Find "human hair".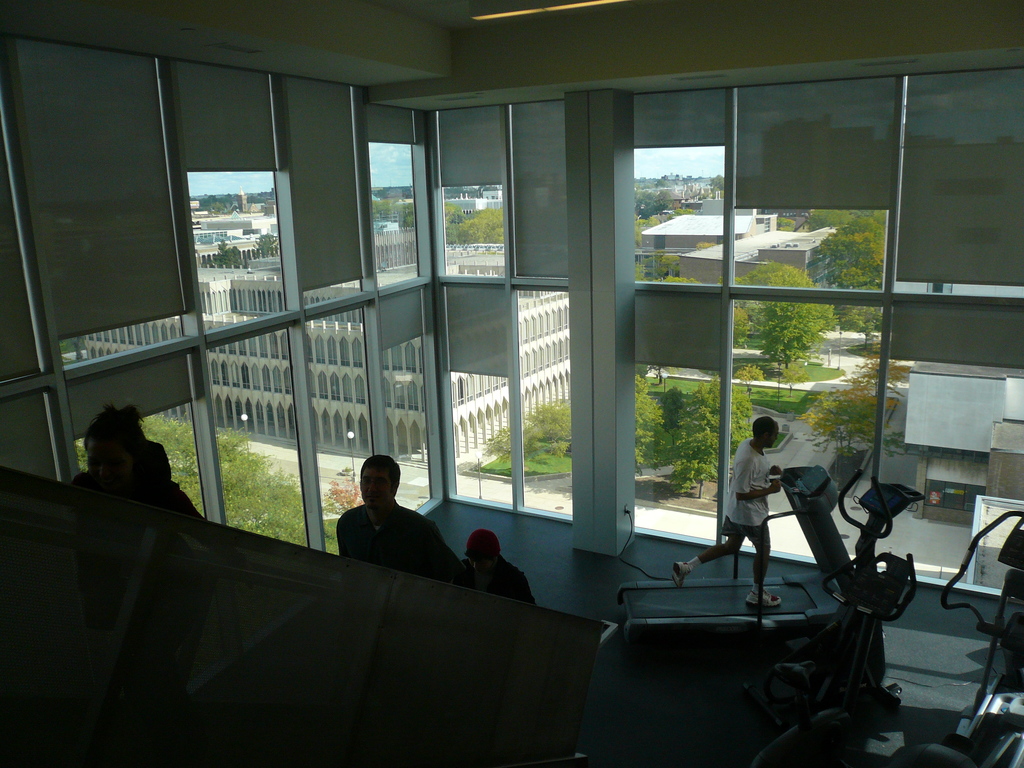
rect(359, 454, 402, 495).
